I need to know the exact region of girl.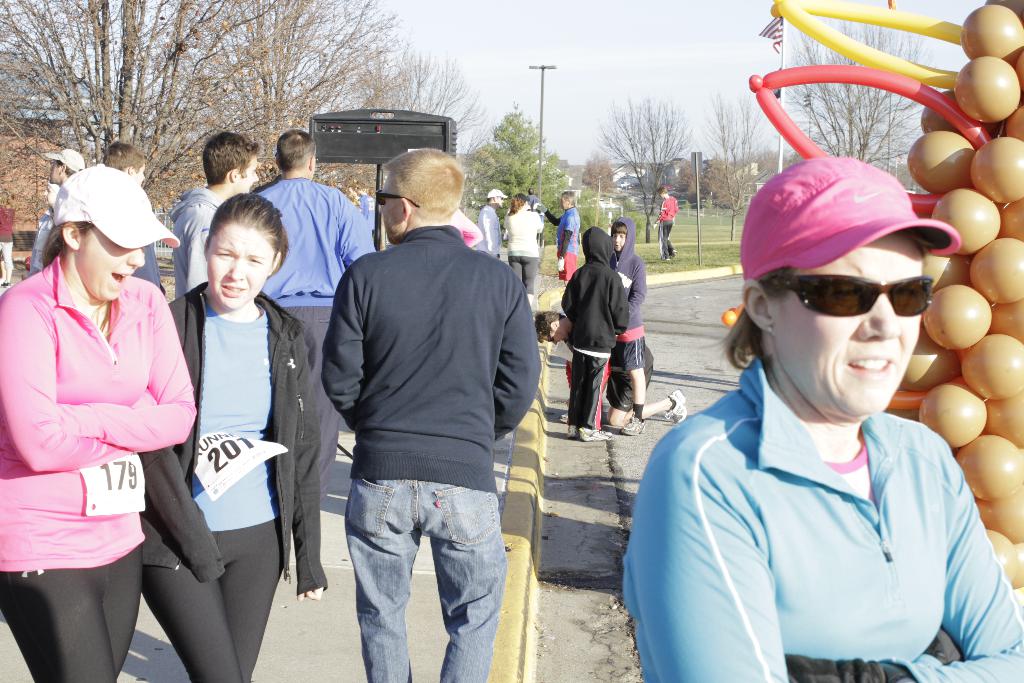
Region: BBox(1, 167, 198, 681).
